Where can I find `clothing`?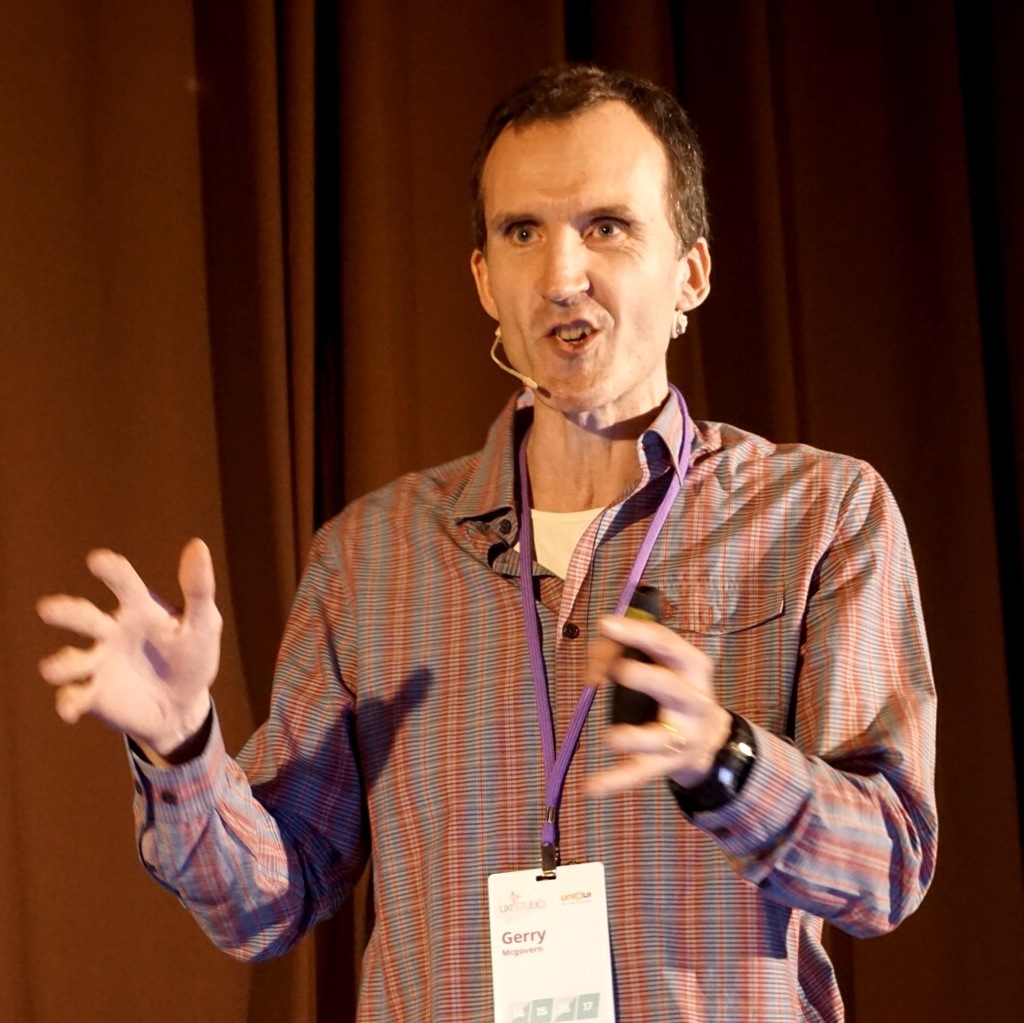
You can find it at [205,360,933,989].
